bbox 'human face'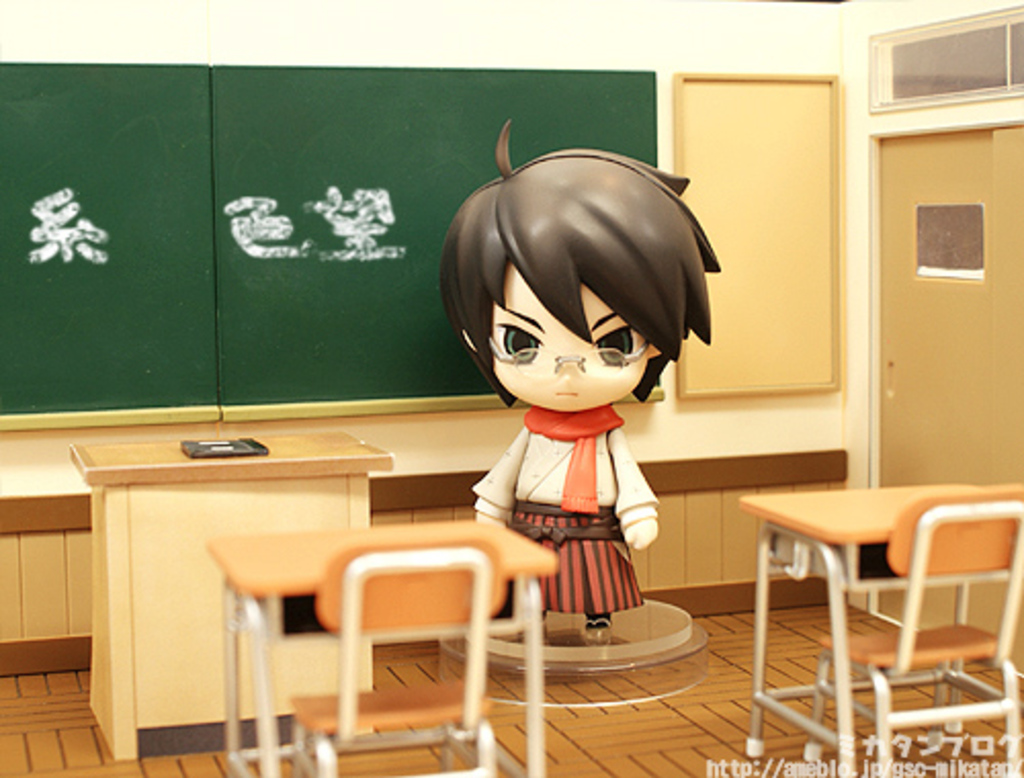
box(487, 254, 647, 407)
